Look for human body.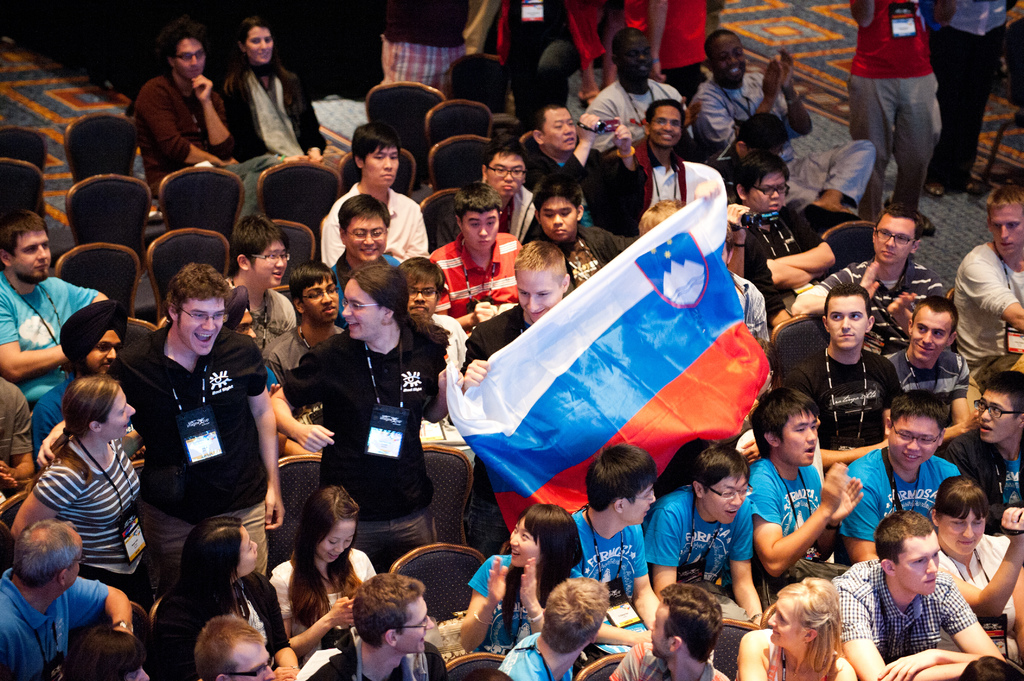
Found: <region>930, 473, 1023, 673</region>.
